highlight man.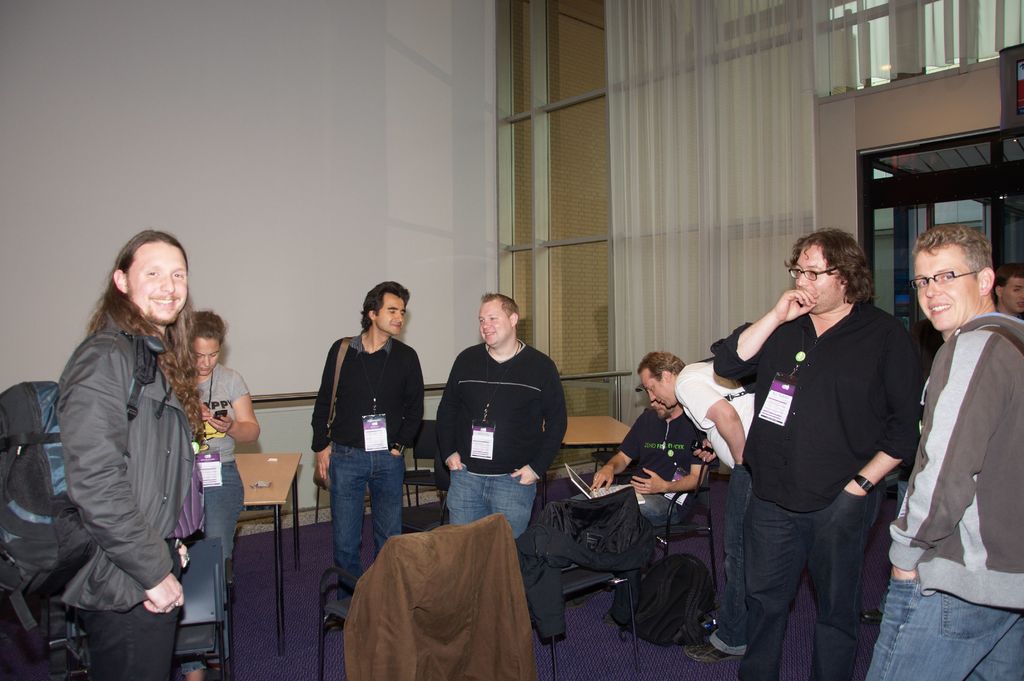
Highlighted region: [885,193,1021,671].
